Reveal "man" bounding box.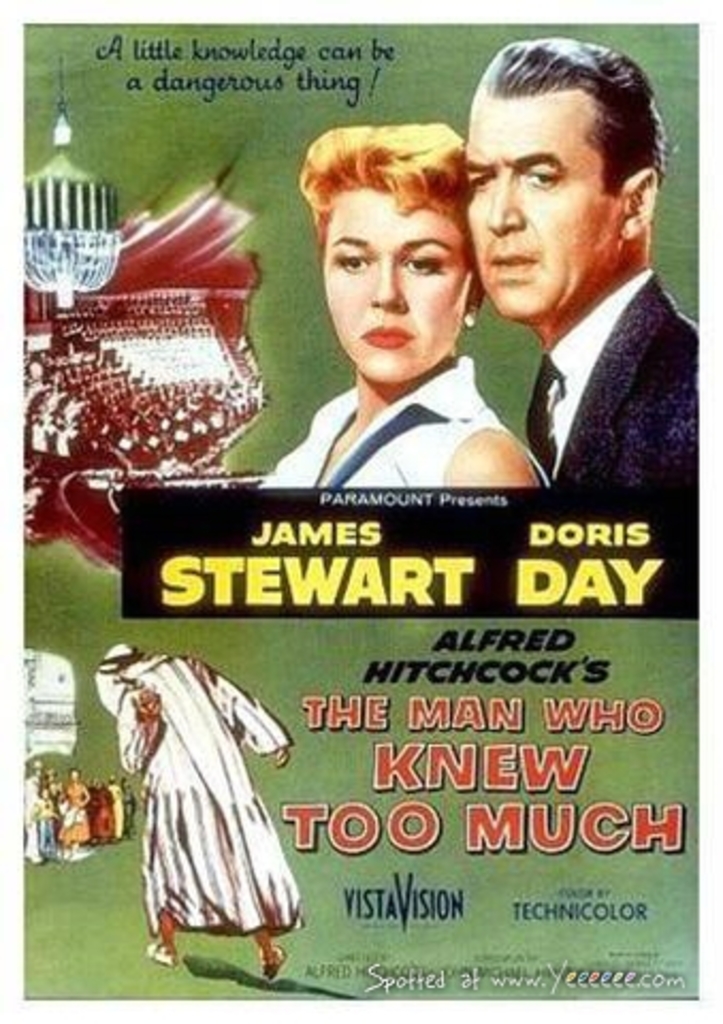
Revealed: [96,640,314,981].
